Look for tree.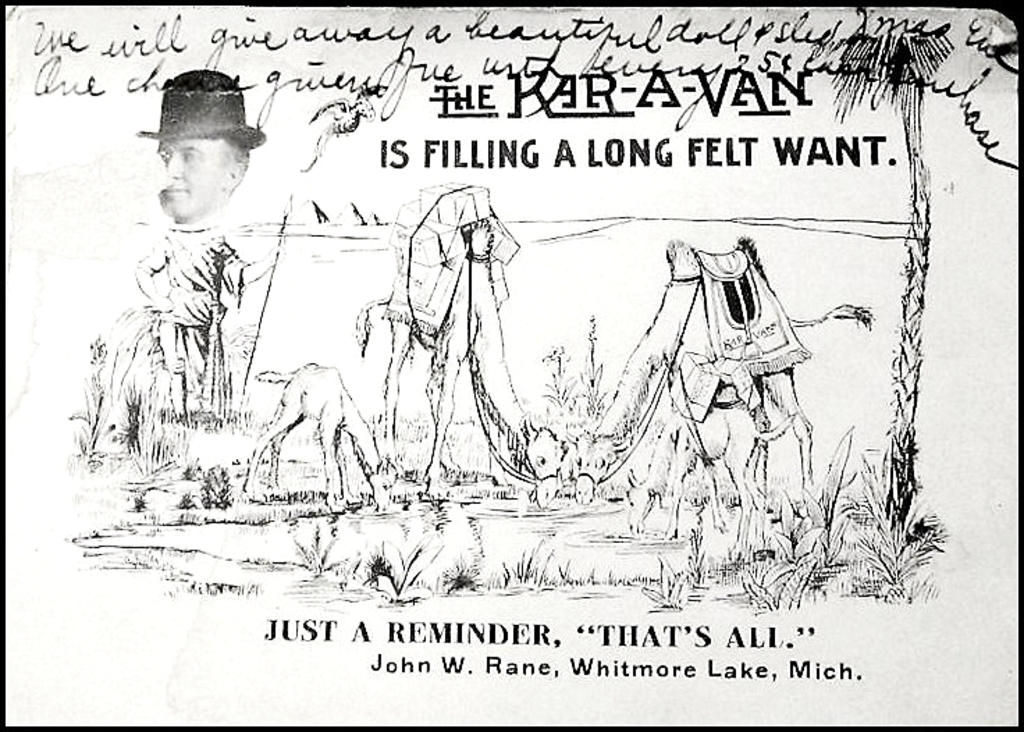
Found: x1=817 y1=26 x2=960 y2=534.
